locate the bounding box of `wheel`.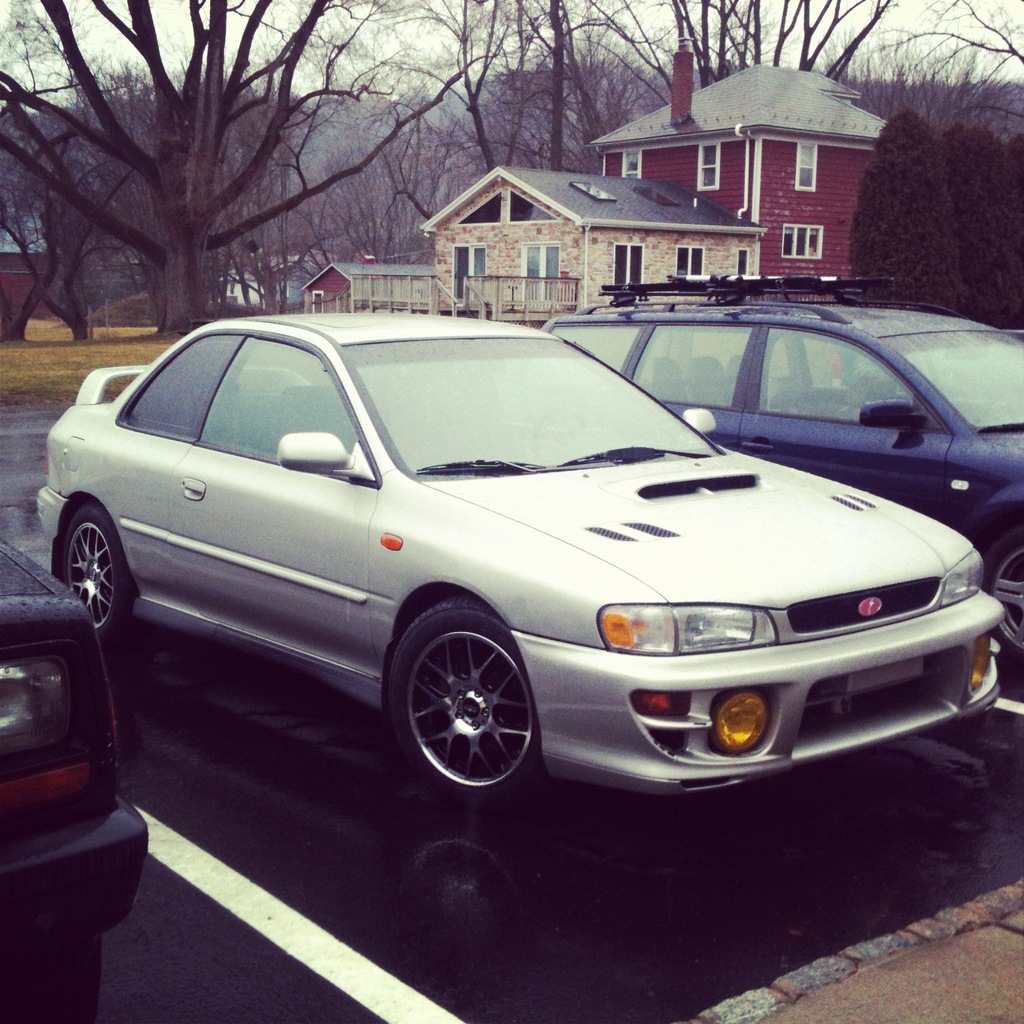
Bounding box: BBox(54, 494, 142, 648).
